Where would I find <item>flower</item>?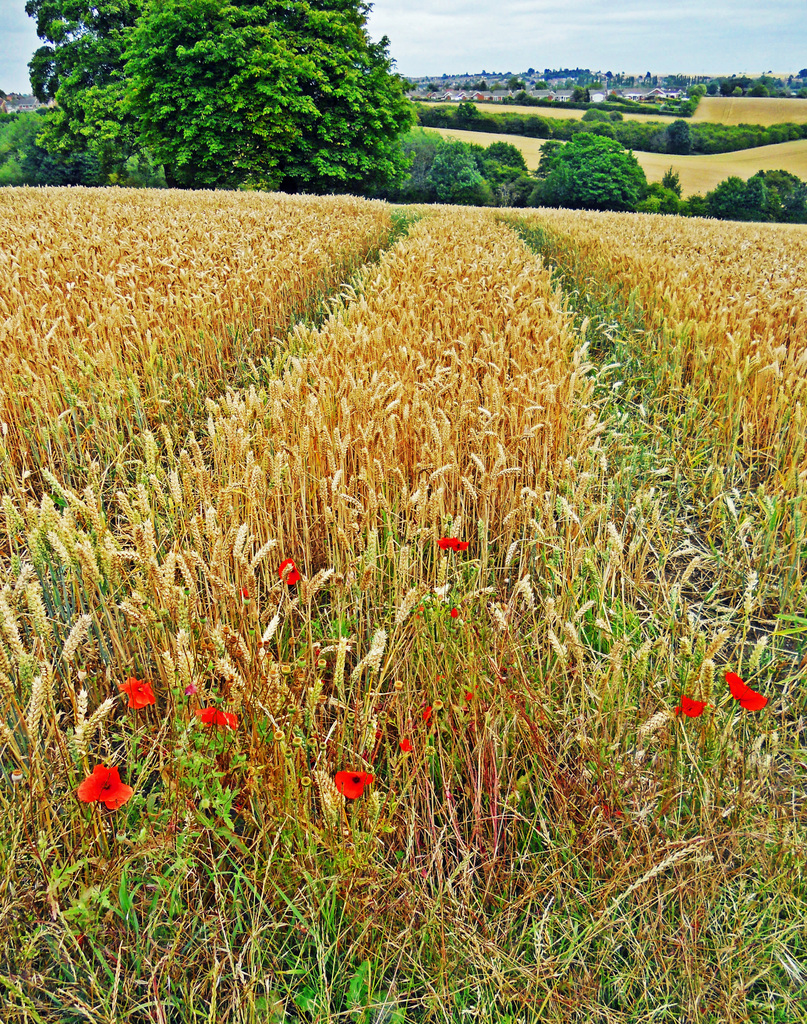
At {"left": 121, "top": 674, "right": 156, "bottom": 714}.
